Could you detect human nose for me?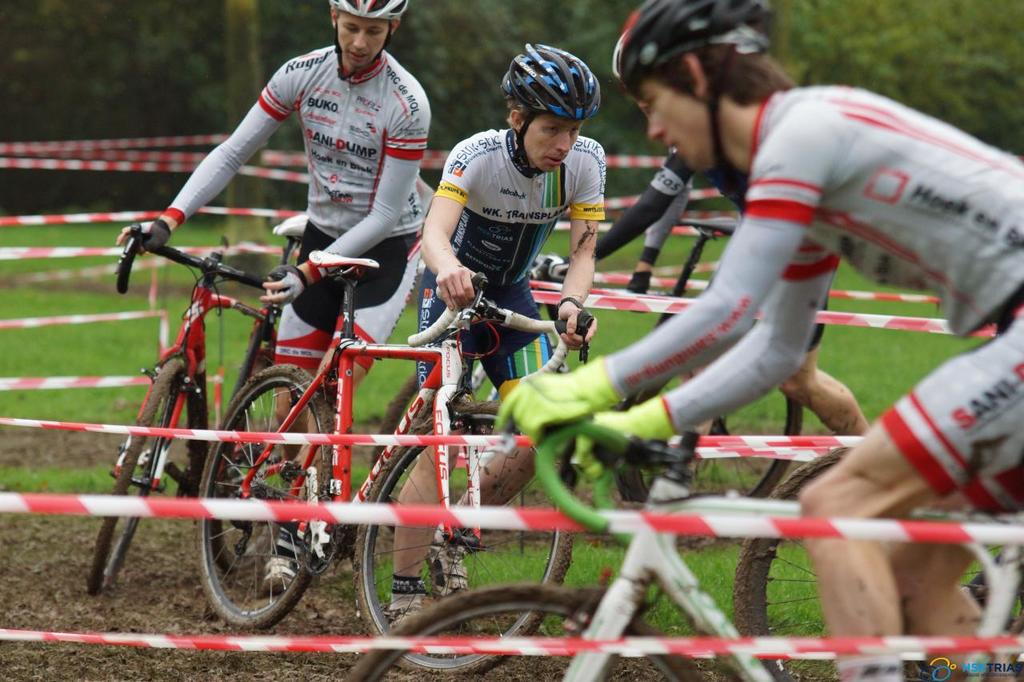
Detection result: rect(354, 29, 366, 46).
